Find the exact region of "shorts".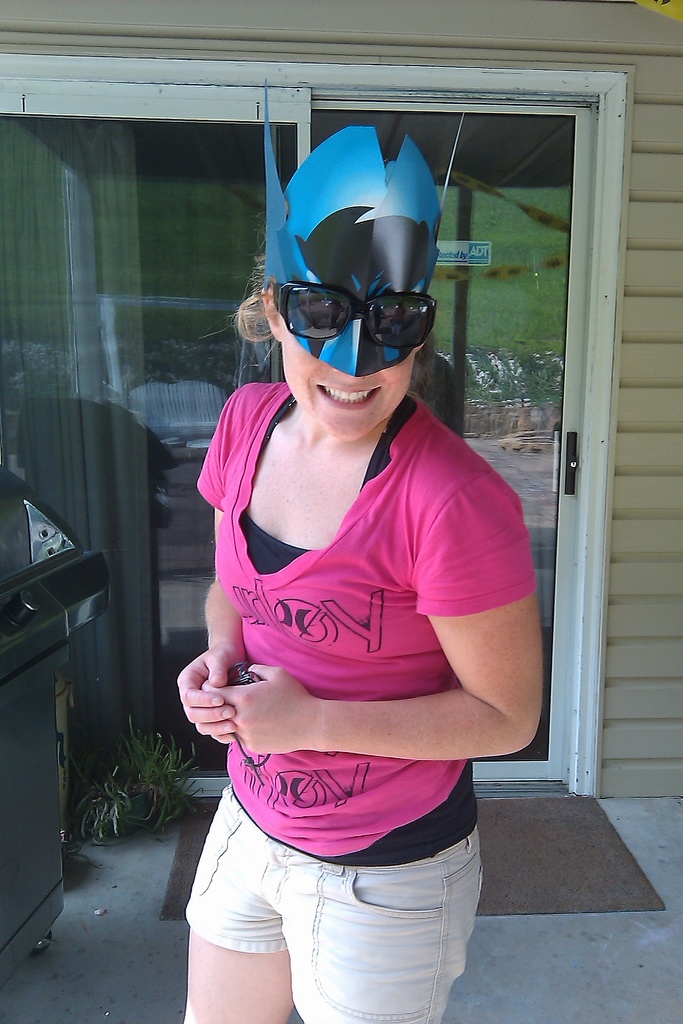
Exact region: 169 788 484 995.
